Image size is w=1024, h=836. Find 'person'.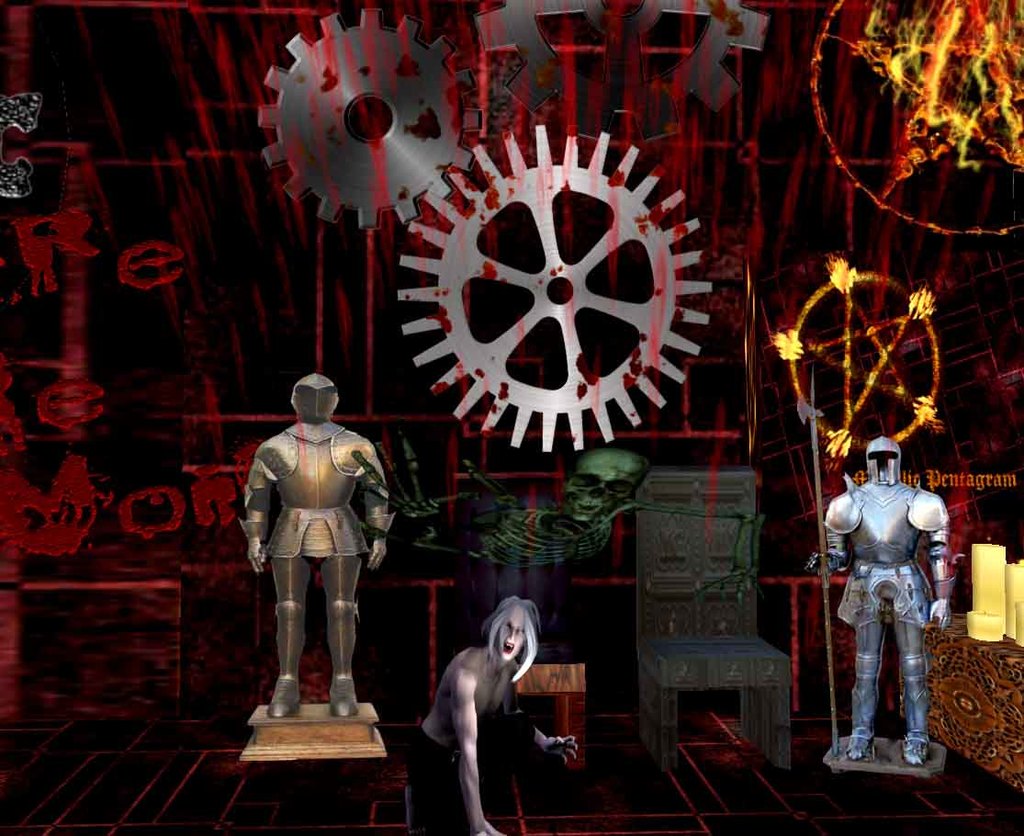
l=804, t=437, r=943, b=770.
